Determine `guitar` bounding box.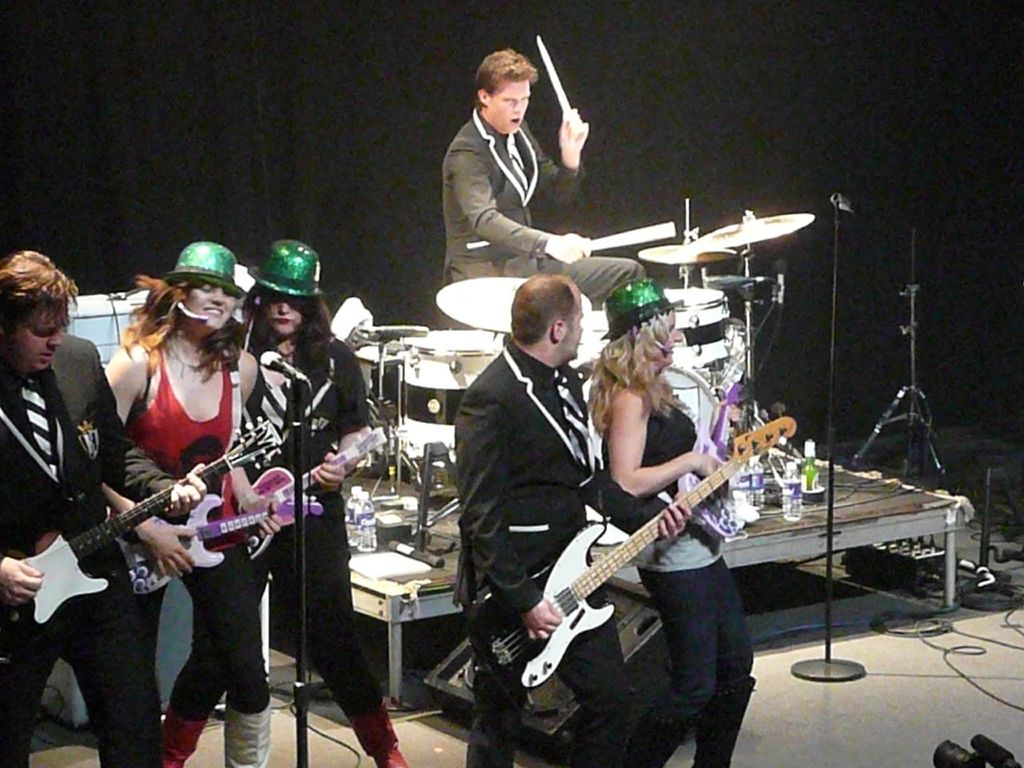
Determined: (x1=0, y1=414, x2=282, y2=631).
